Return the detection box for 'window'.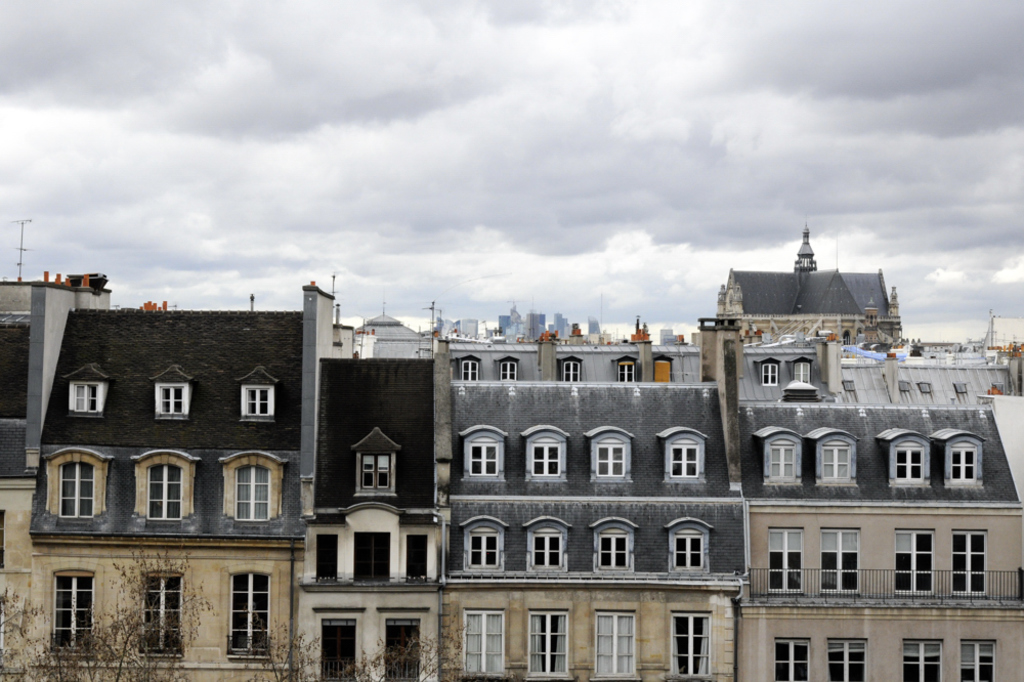
[left=536, top=532, right=561, bottom=564].
